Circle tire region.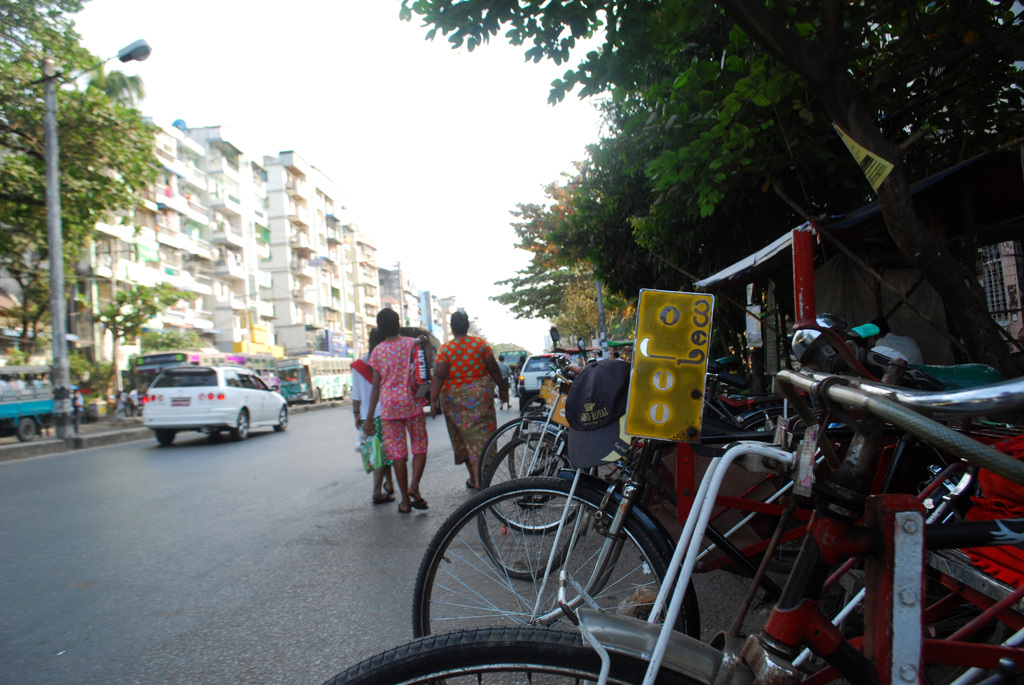
Region: left=311, top=388, right=321, bottom=413.
